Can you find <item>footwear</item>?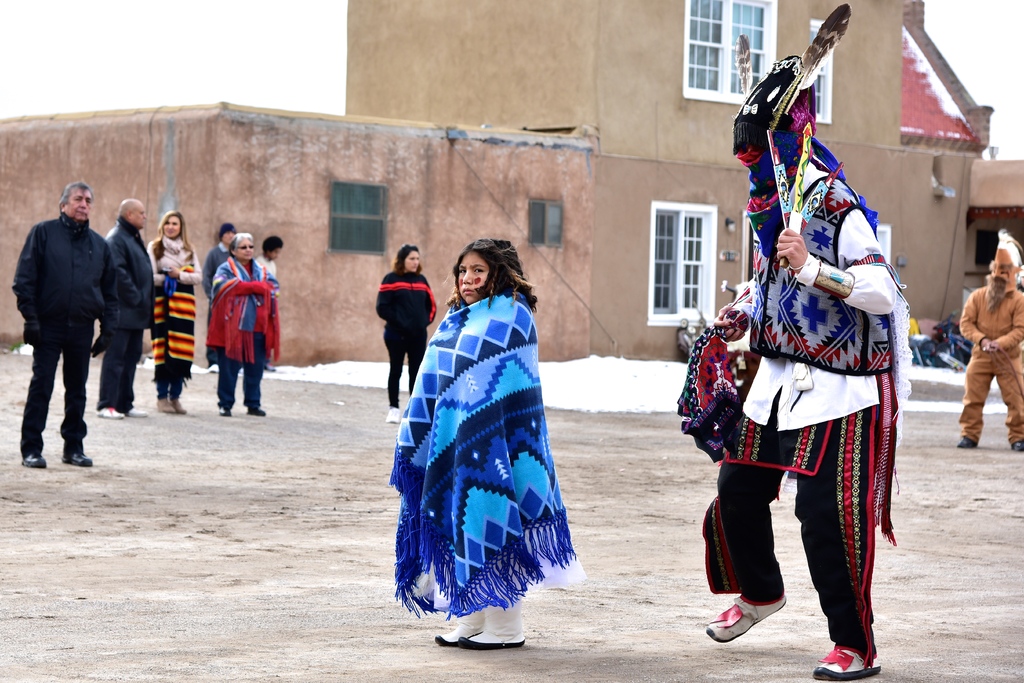
Yes, bounding box: detection(18, 447, 48, 466).
